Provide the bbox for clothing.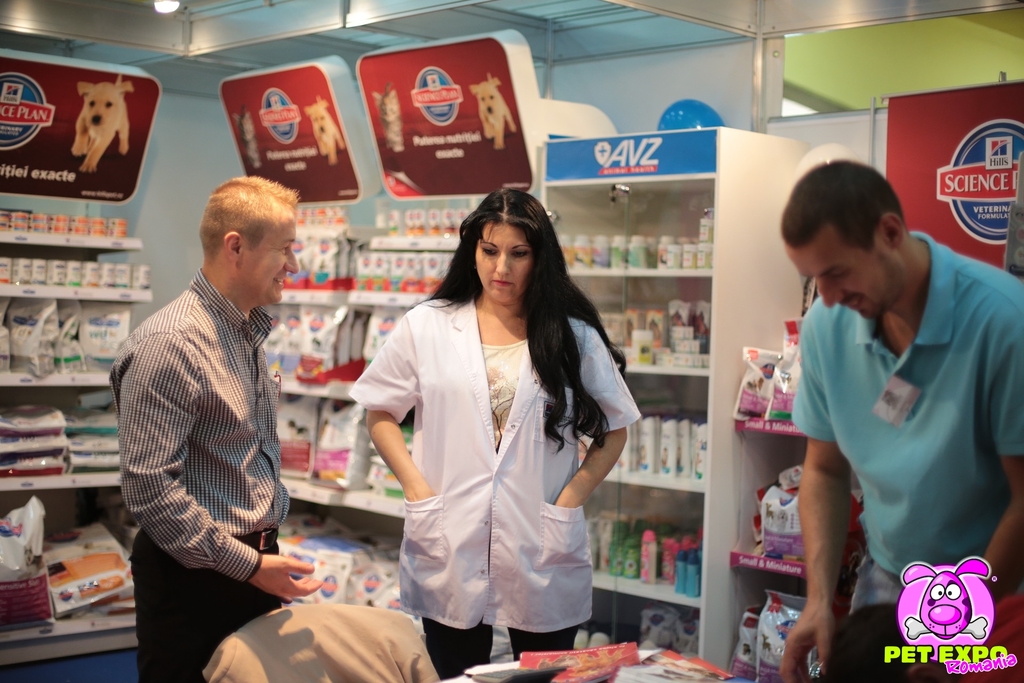
bbox=(343, 289, 638, 666).
